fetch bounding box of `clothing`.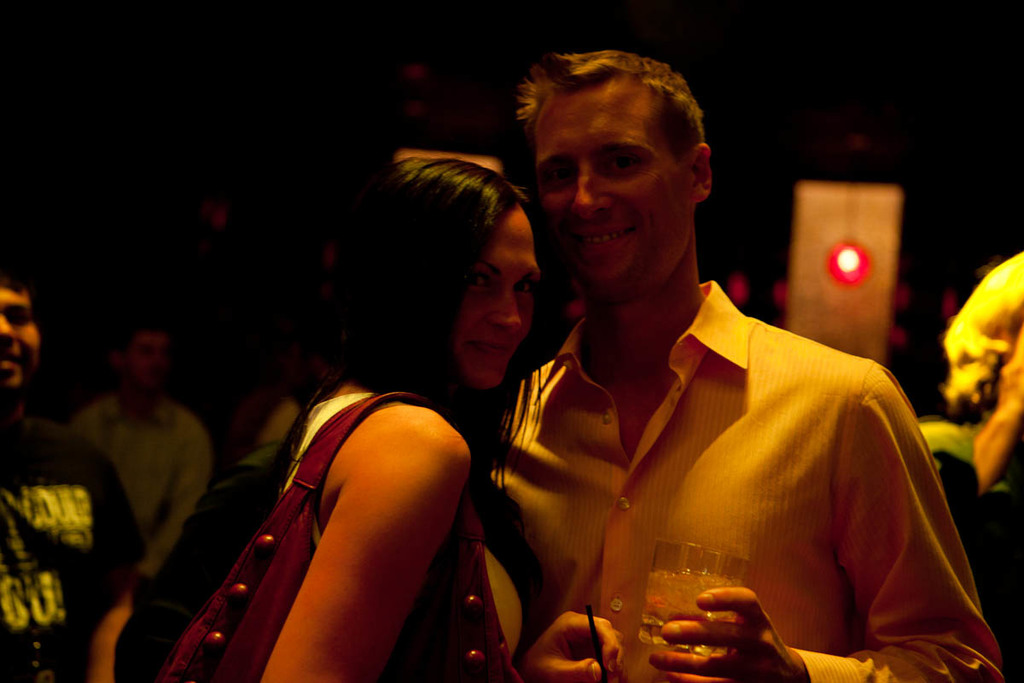
Bbox: rect(913, 410, 1023, 679).
